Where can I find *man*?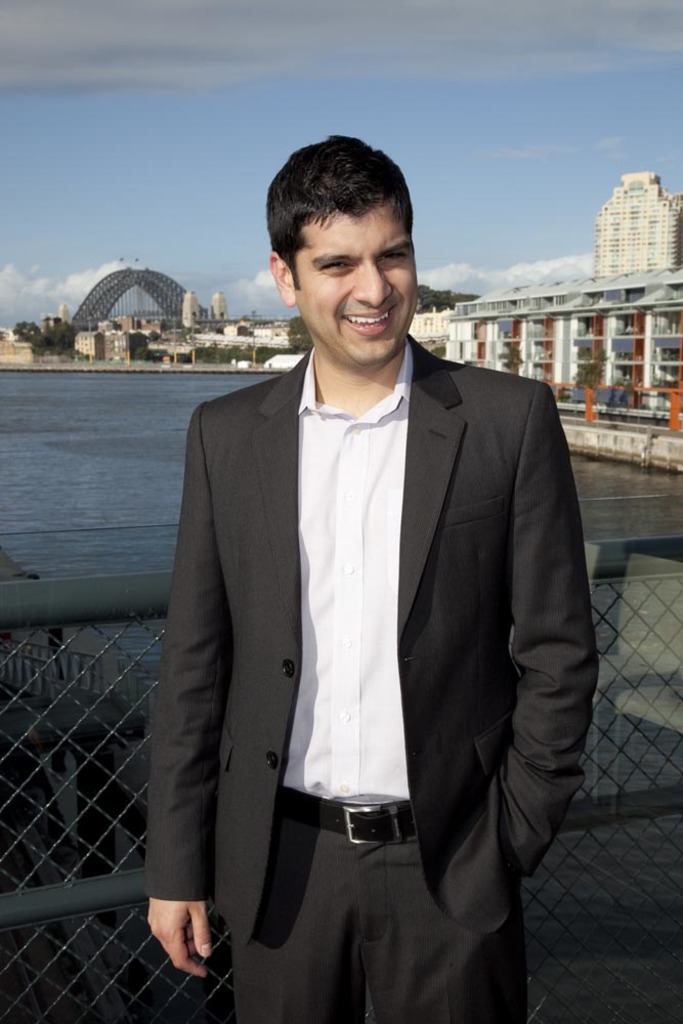
You can find it at <bbox>157, 169, 586, 988</bbox>.
